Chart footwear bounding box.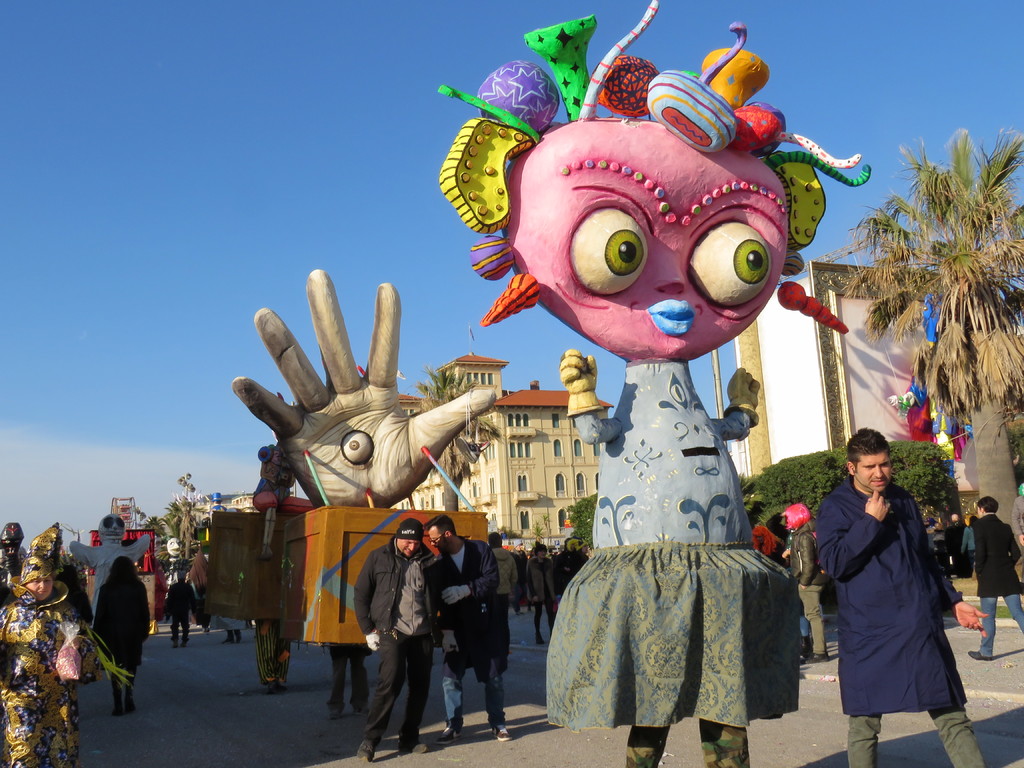
Charted: {"left": 118, "top": 671, "right": 136, "bottom": 721}.
